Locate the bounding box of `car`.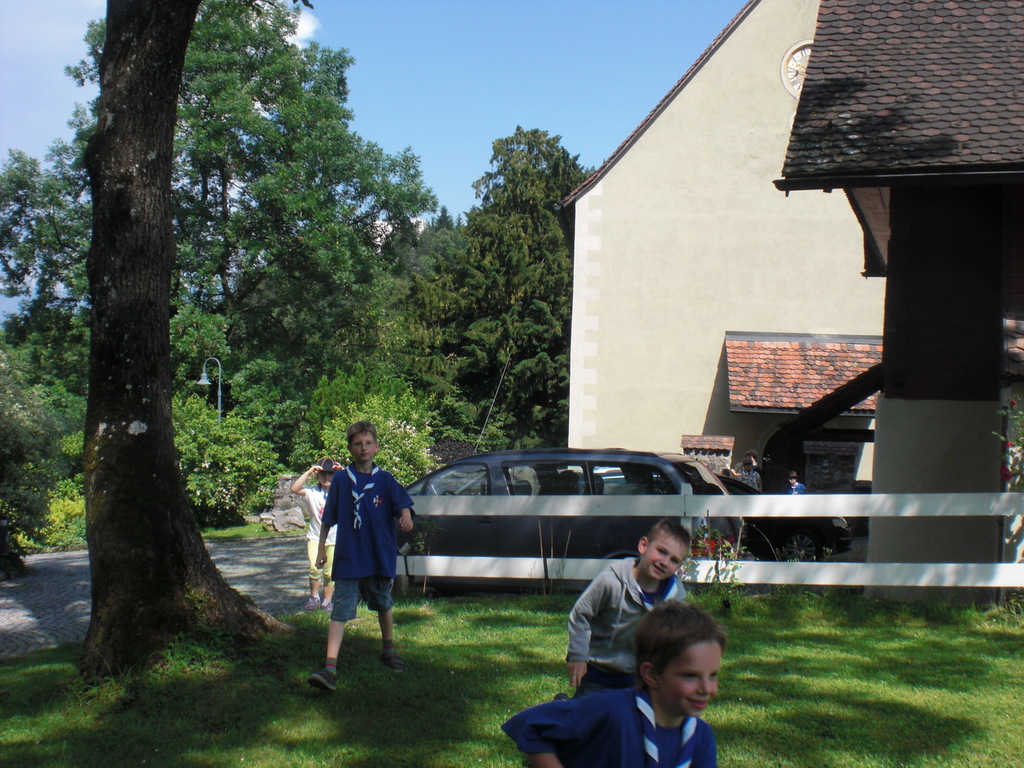
Bounding box: (603, 463, 842, 554).
